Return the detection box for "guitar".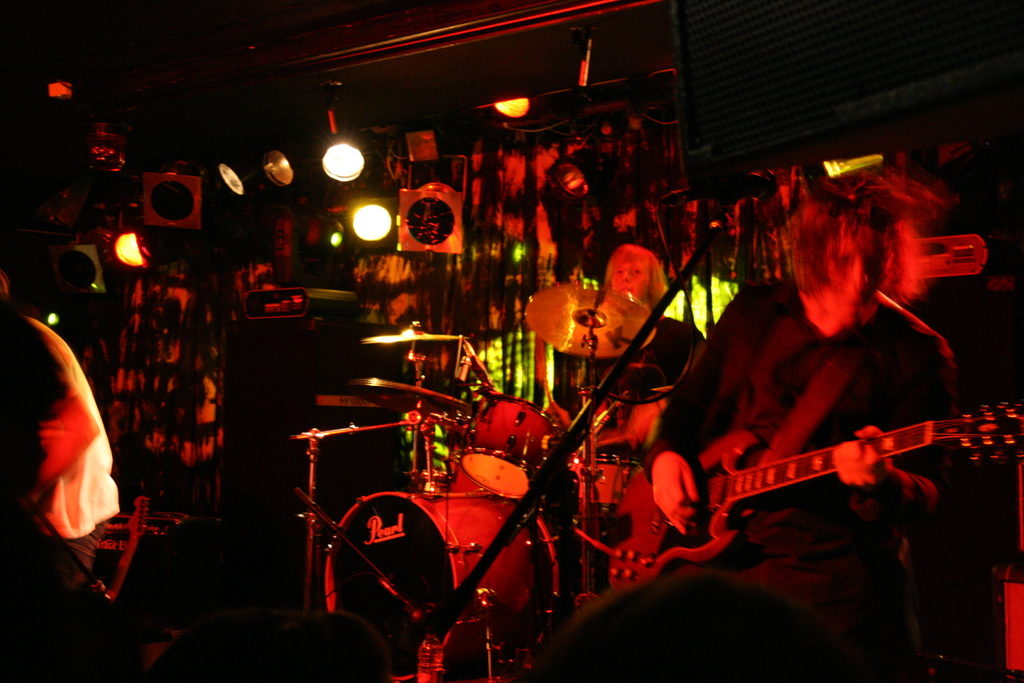
104/491/154/608.
